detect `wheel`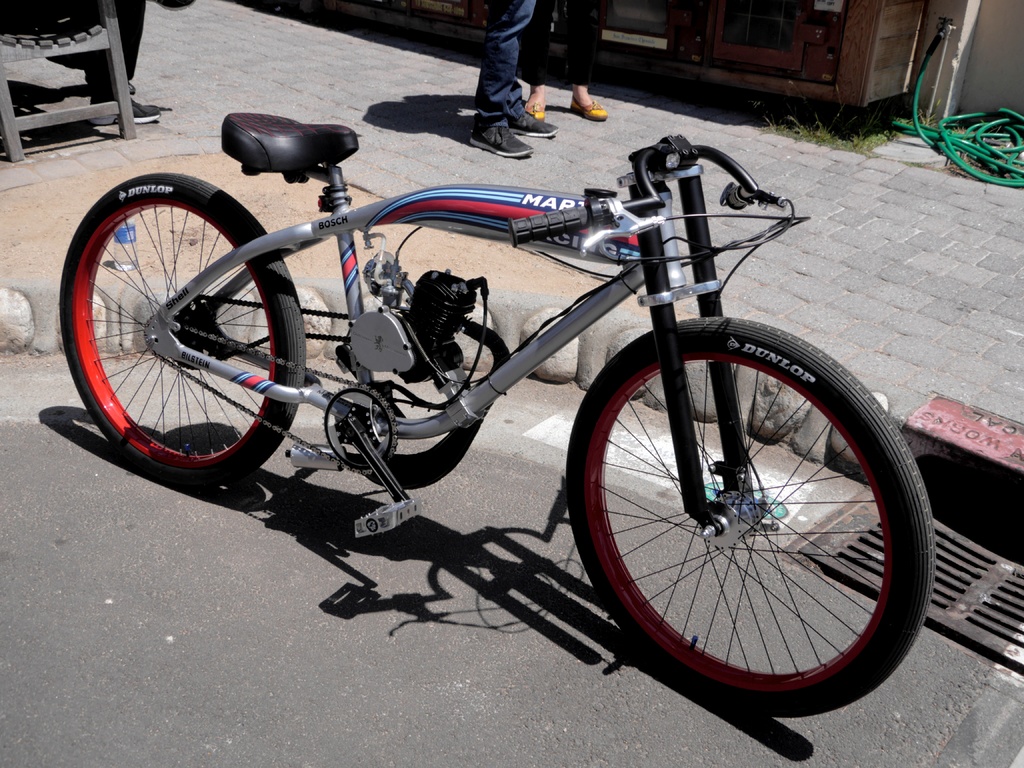
[left=579, top=309, right=913, bottom=700]
